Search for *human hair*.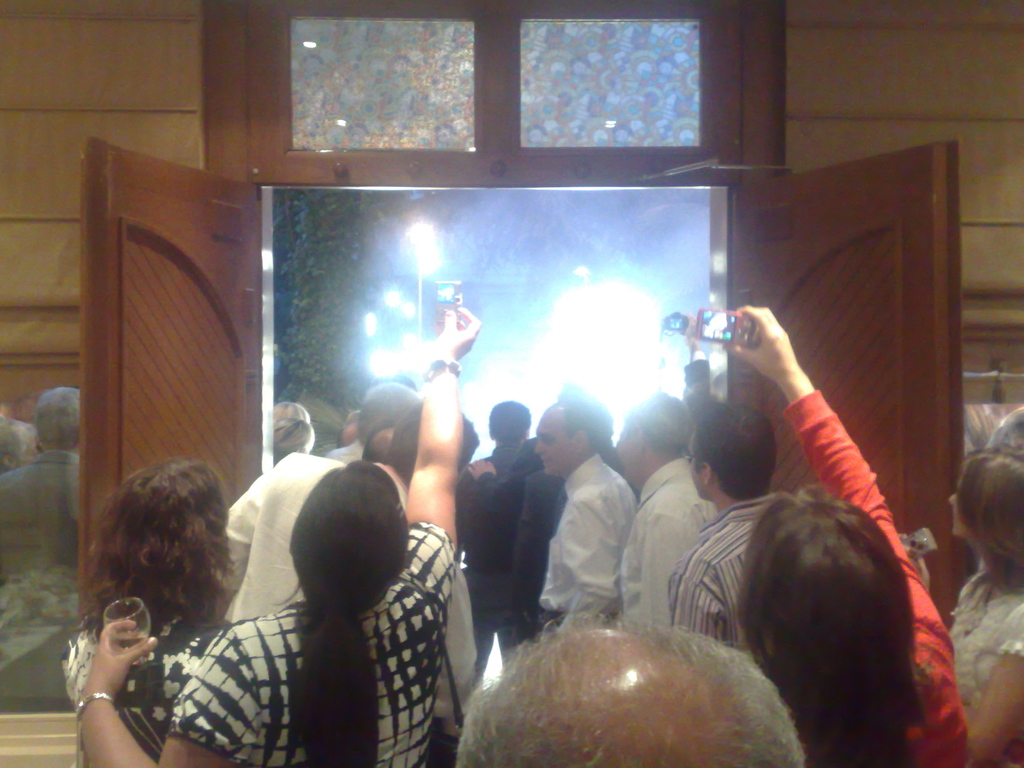
Found at x1=0 y1=415 x2=38 y2=478.
